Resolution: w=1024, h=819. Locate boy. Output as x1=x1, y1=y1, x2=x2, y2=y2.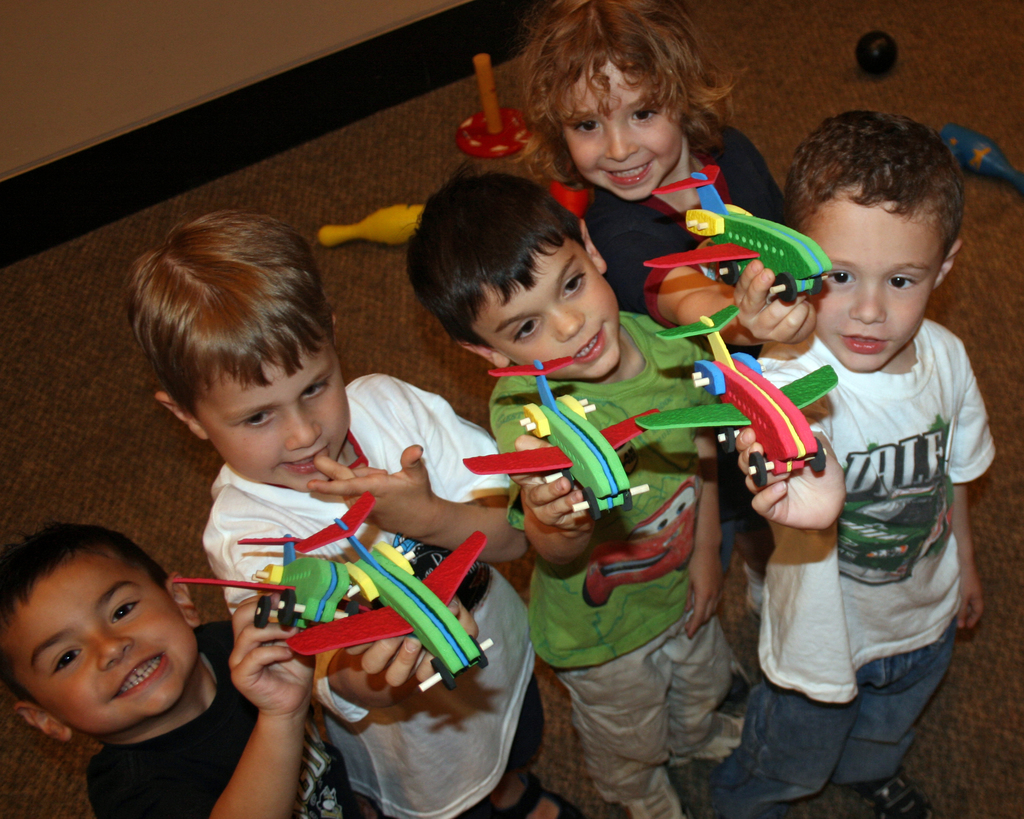
x1=0, y1=522, x2=365, y2=818.
